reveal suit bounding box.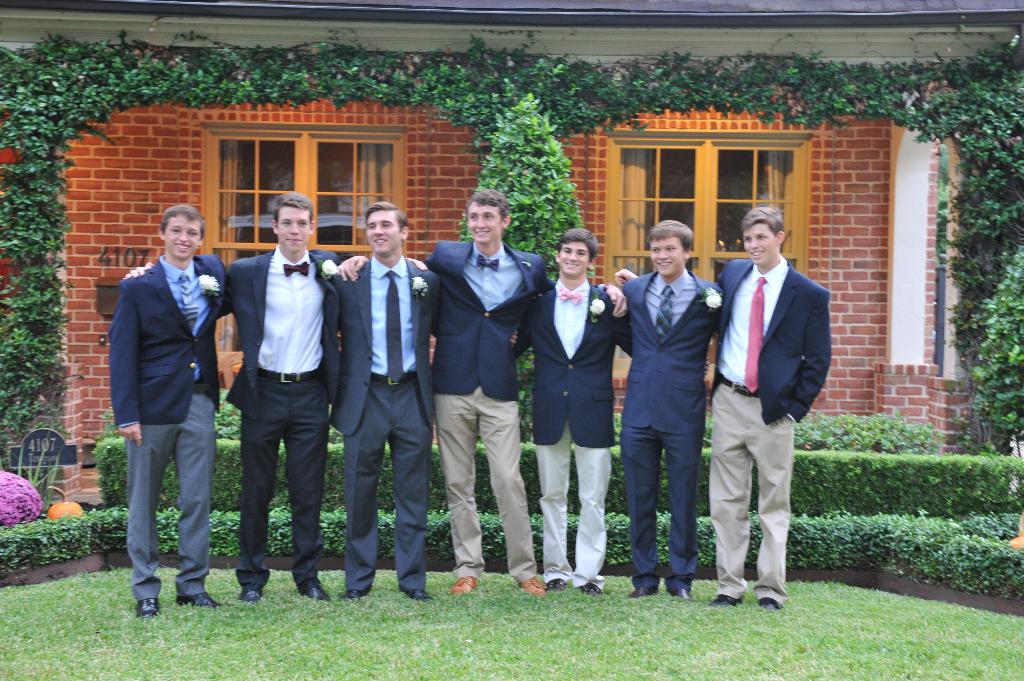
Revealed: l=618, t=264, r=724, b=588.
